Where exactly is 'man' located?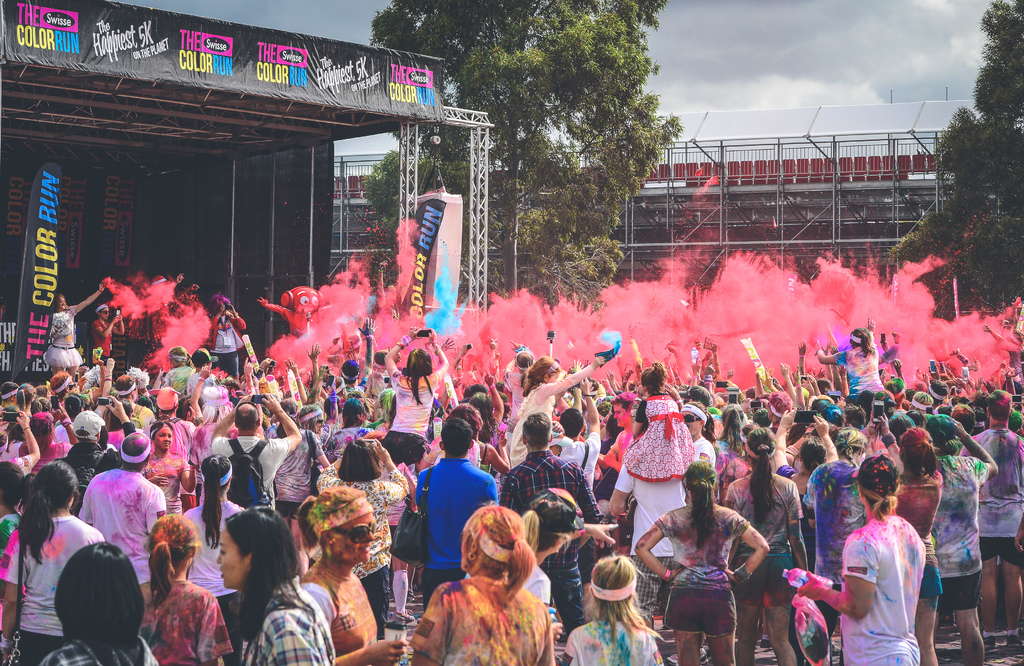
Its bounding box is Rect(590, 391, 635, 474).
